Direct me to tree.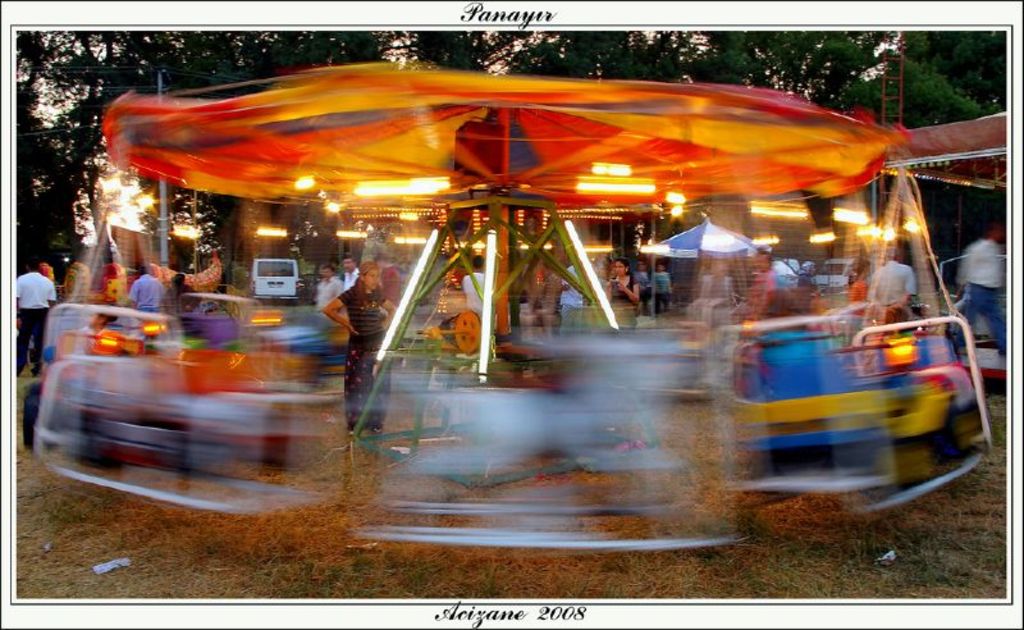
Direction: detection(12, 33, 105, 268).
